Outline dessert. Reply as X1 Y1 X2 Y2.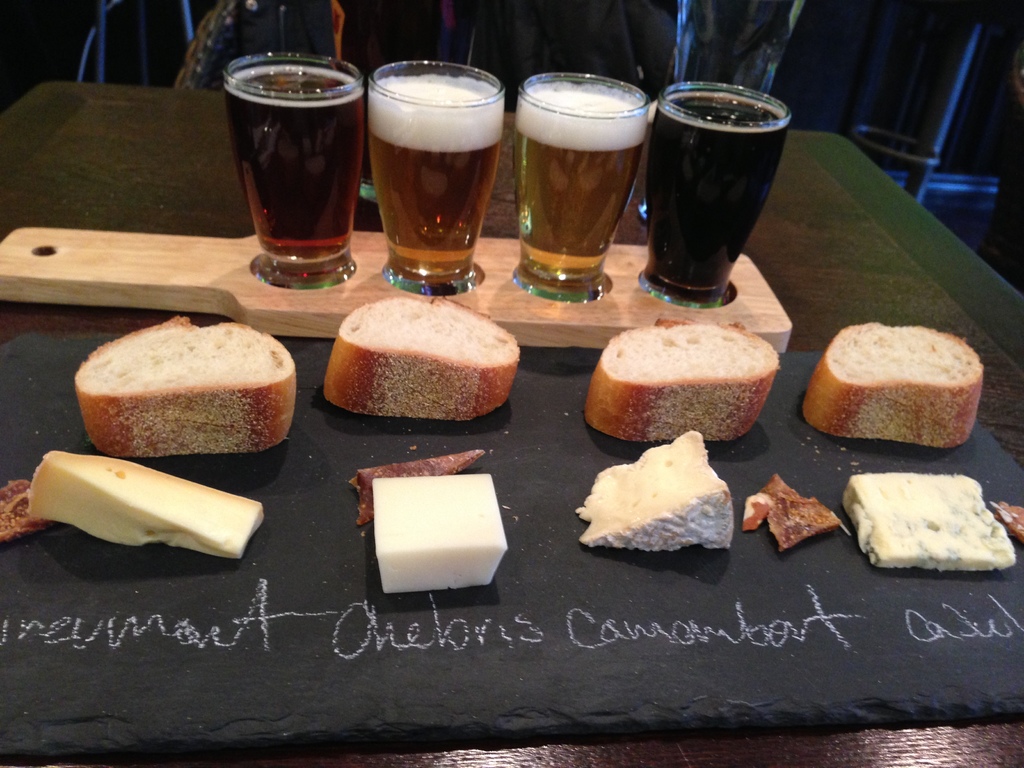
330 294 525 422.
